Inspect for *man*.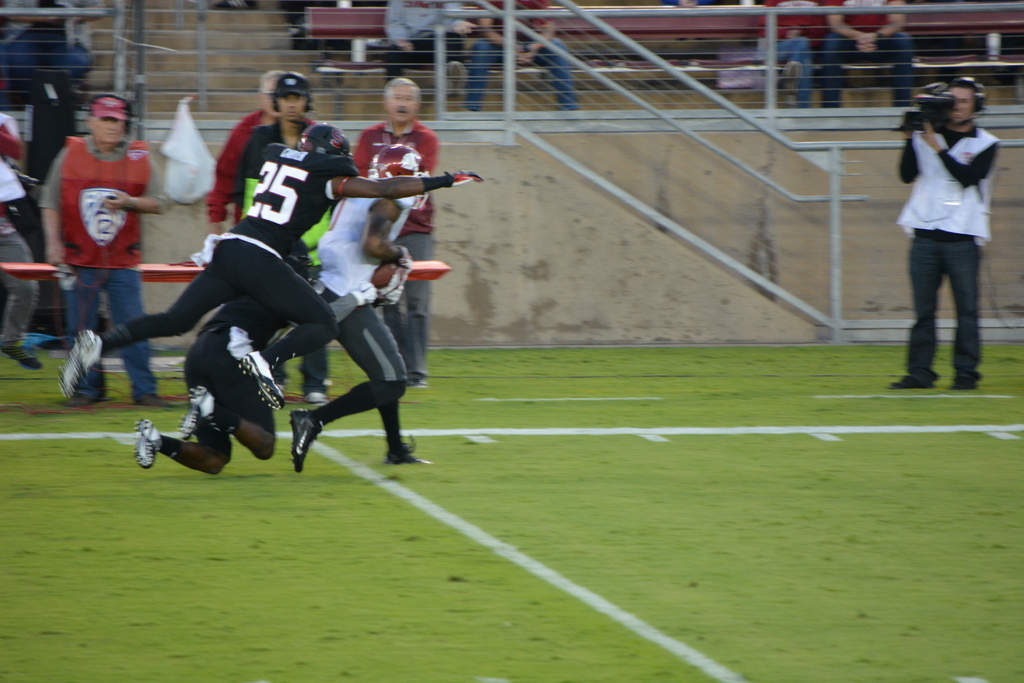
Inspection: detection(239, 74, 328, 264).
